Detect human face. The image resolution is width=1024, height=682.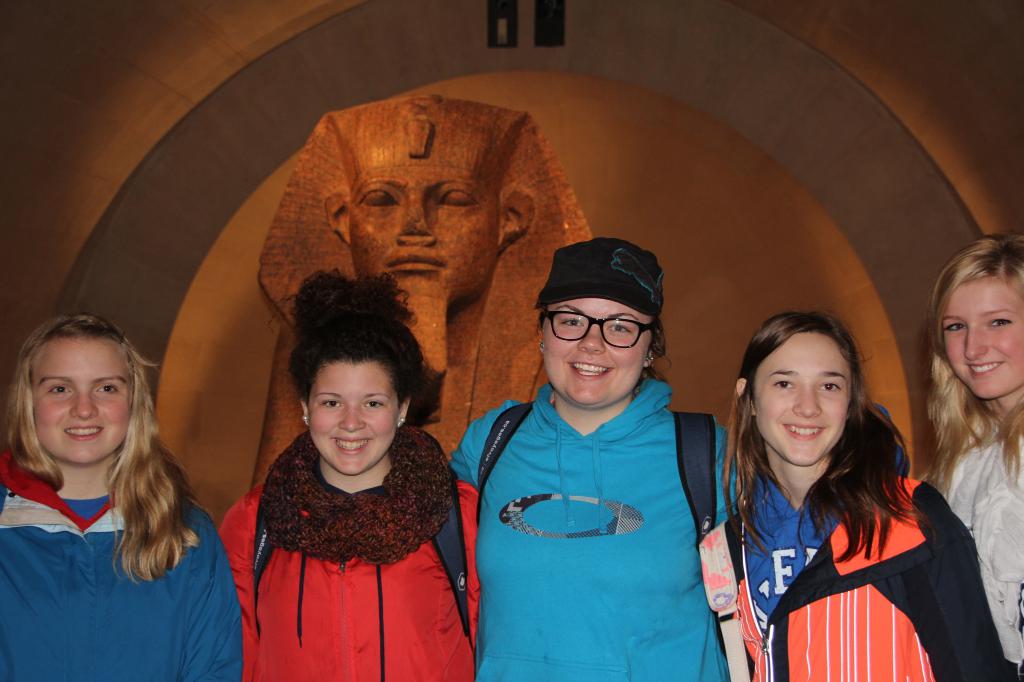
x1=305 y1=358 x2=398 y2=475.
